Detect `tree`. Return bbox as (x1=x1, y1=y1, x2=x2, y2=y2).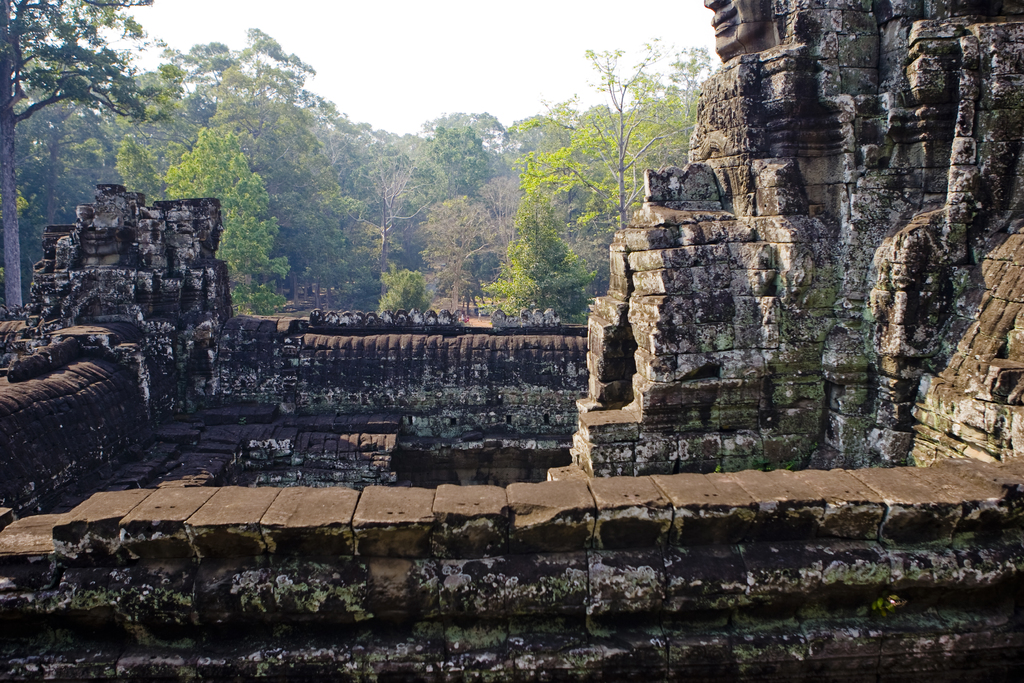
(x1=0, y1=0, x2=167, y2=301).
